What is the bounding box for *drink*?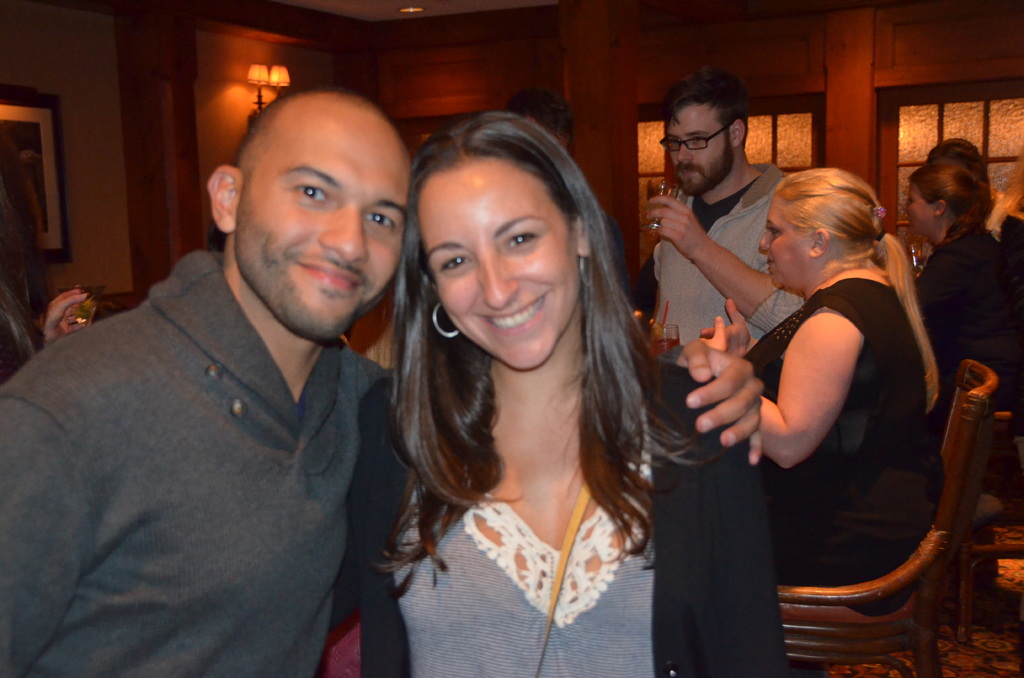
<box>654,338,680,350</box>.
